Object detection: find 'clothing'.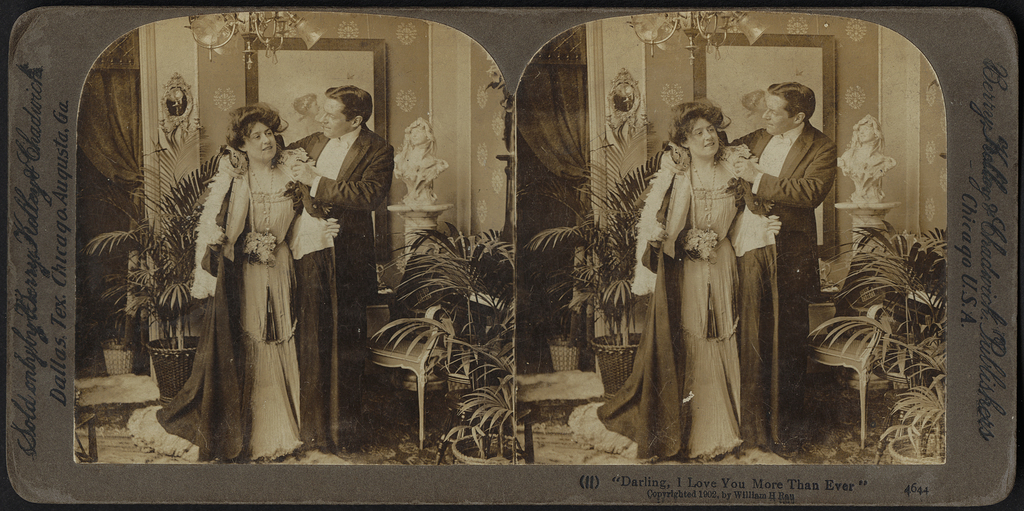
pyautogui.locateOnScreen(286, 123, 394, 450).
